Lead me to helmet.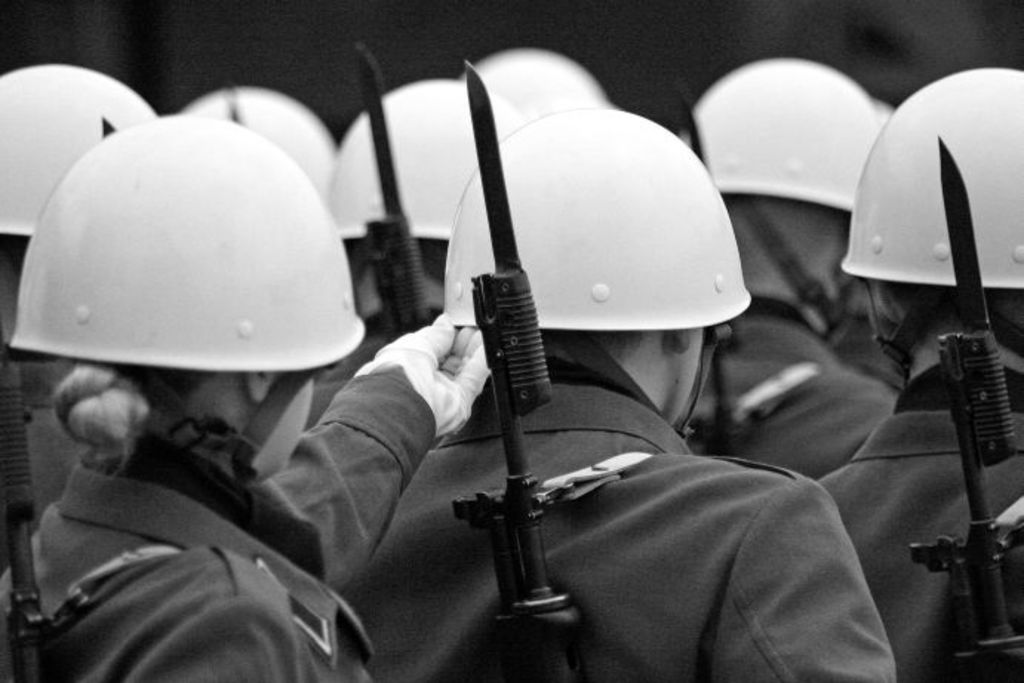
Lead to x1=0, y1=68, x2=142, y2=233.
